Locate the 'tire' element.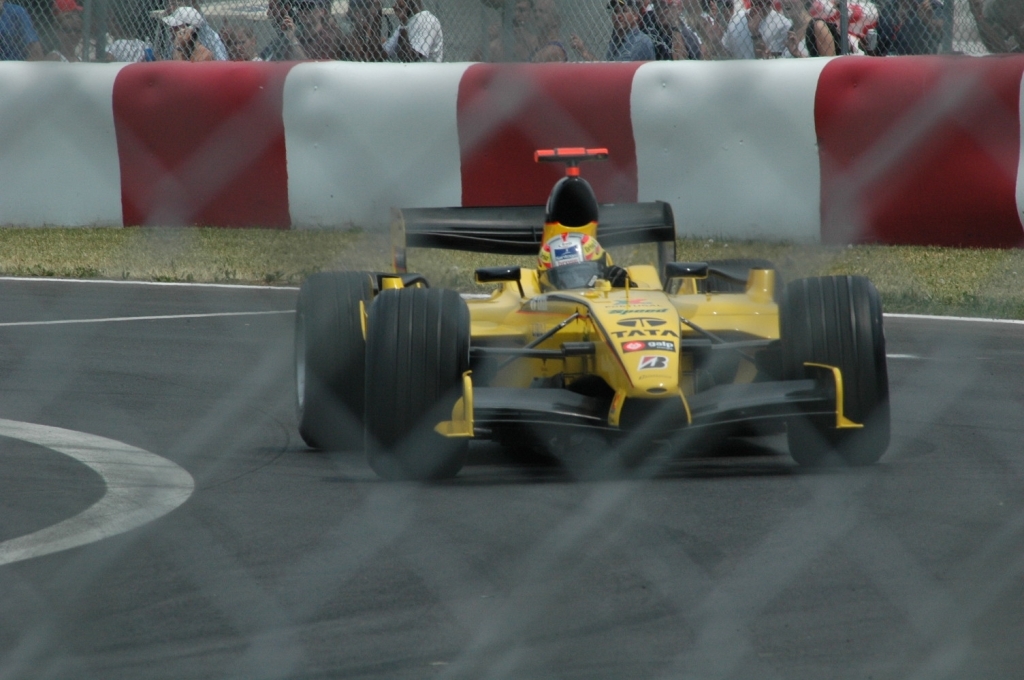
Element bbox: box=[293, 268, 374, 460].
